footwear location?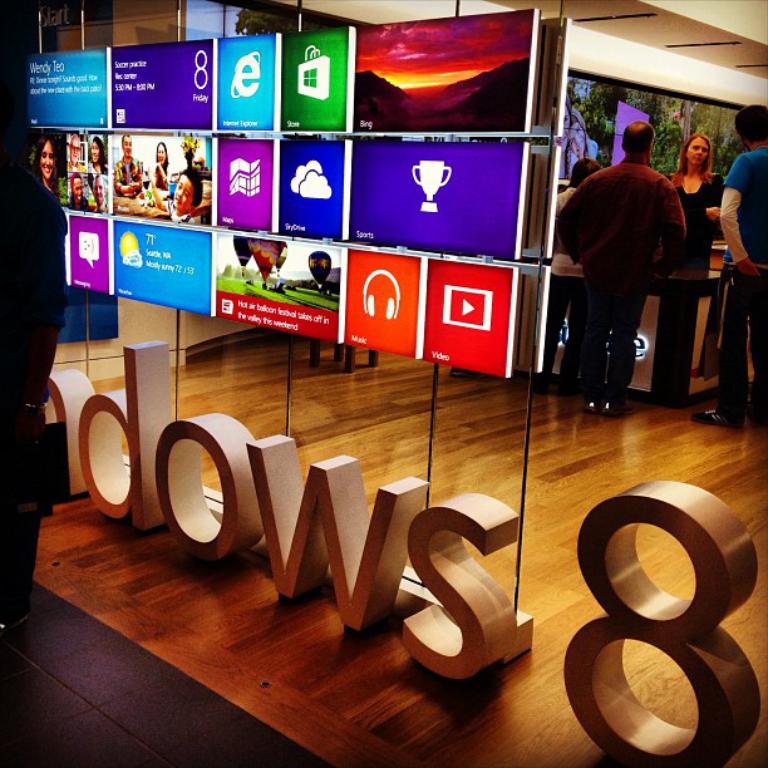
Rect(686, 405, 752, 429)
